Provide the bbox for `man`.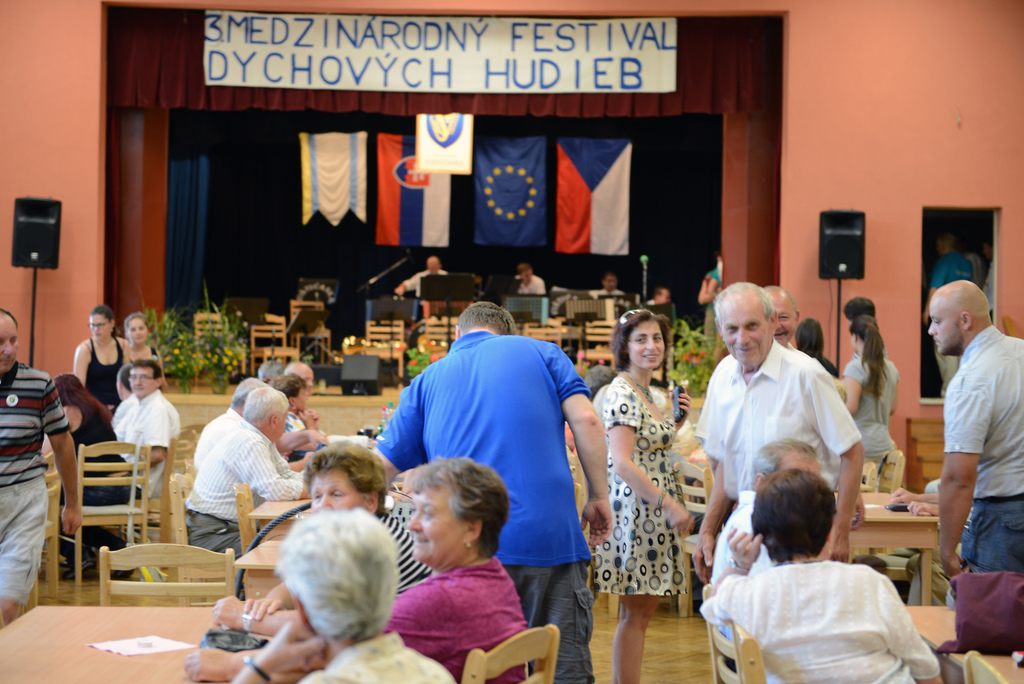
BBox(116, 356, 177, 502).
